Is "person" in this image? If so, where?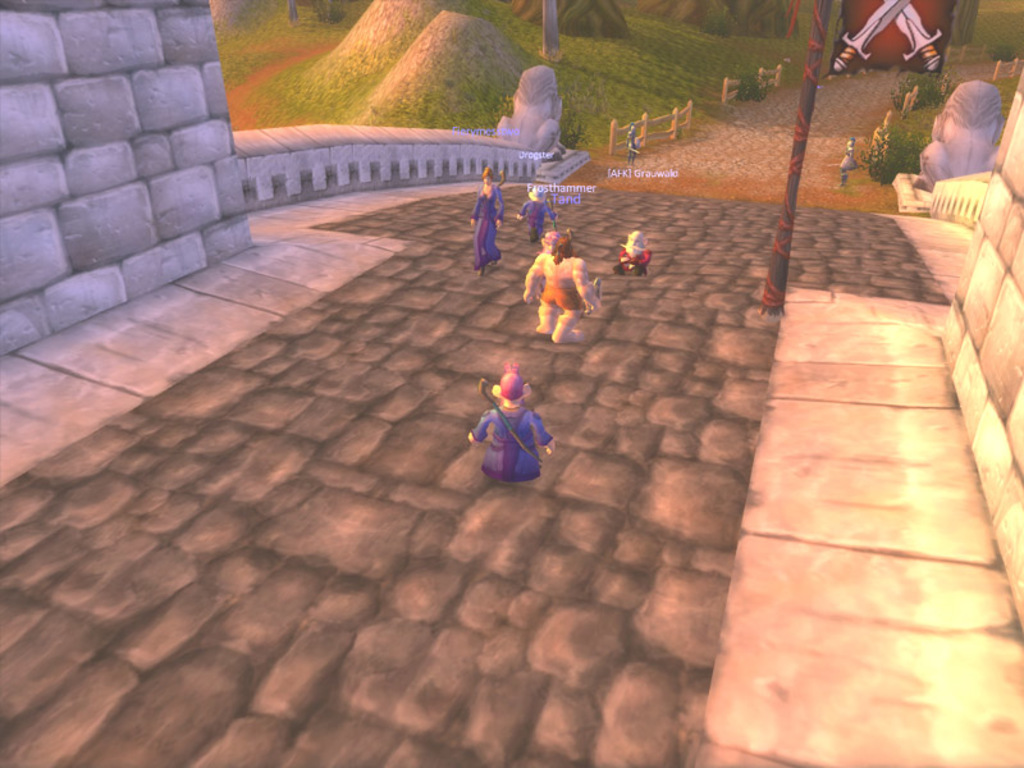
Yes, at [841,142,858,188].
